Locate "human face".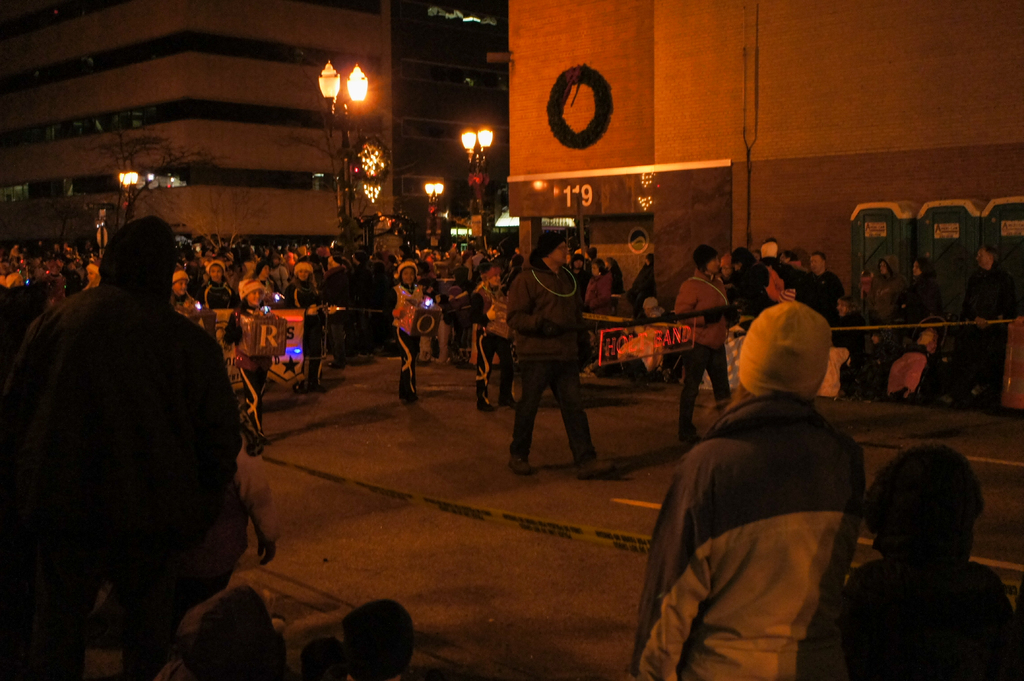
Bounding box: select_region(550, 240, 570, 265).
